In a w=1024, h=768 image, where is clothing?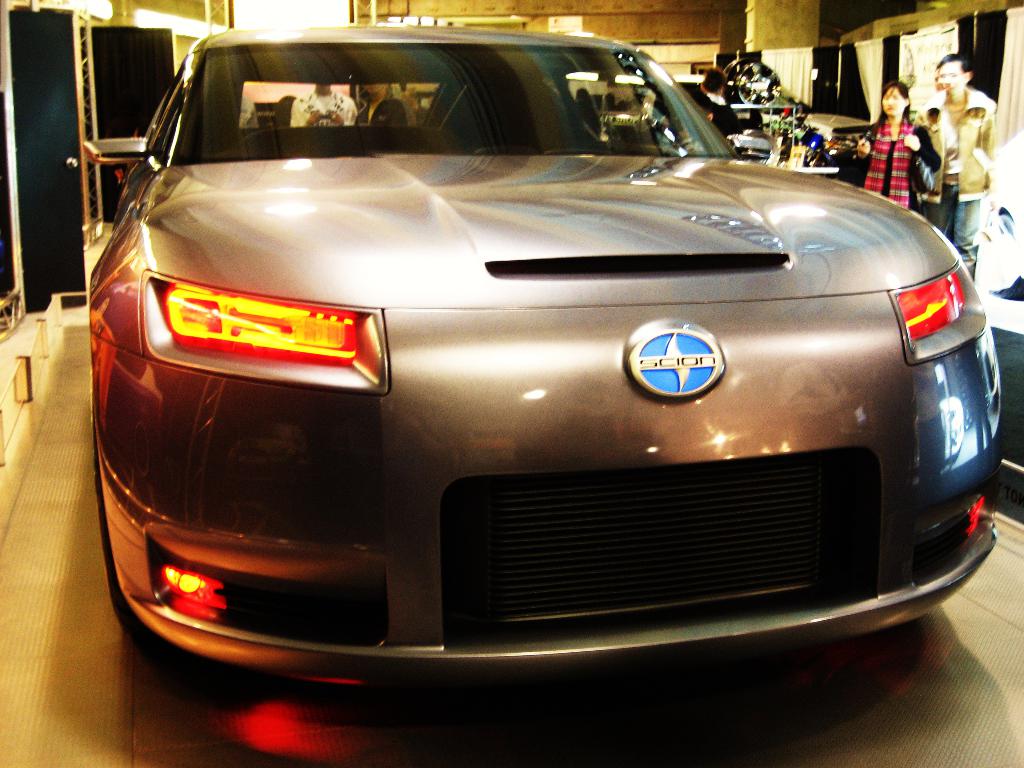
l=849, t=118, r=942, b=214.
